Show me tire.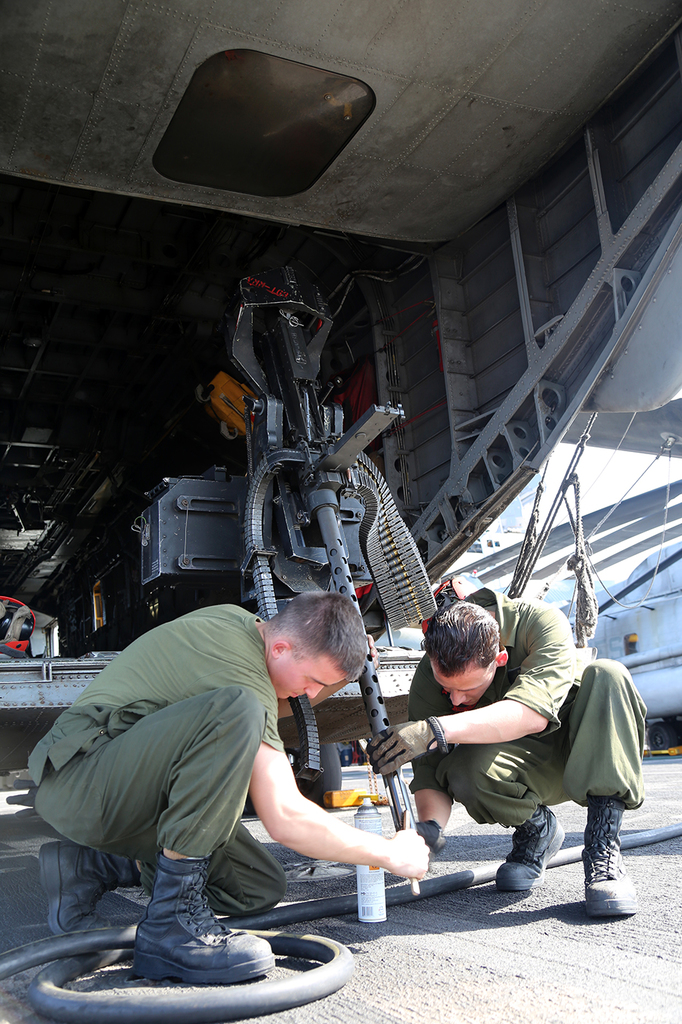
tire is here: [338,749,351,767].
